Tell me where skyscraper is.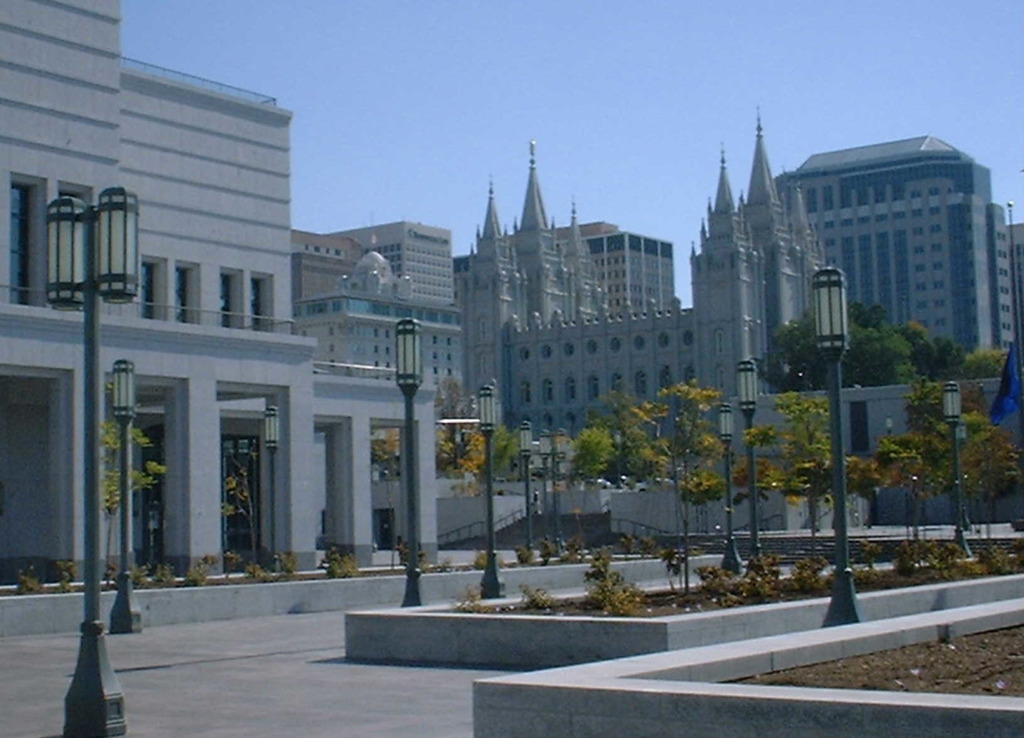
skyscraper is at box(444, 223, 674, 328).
